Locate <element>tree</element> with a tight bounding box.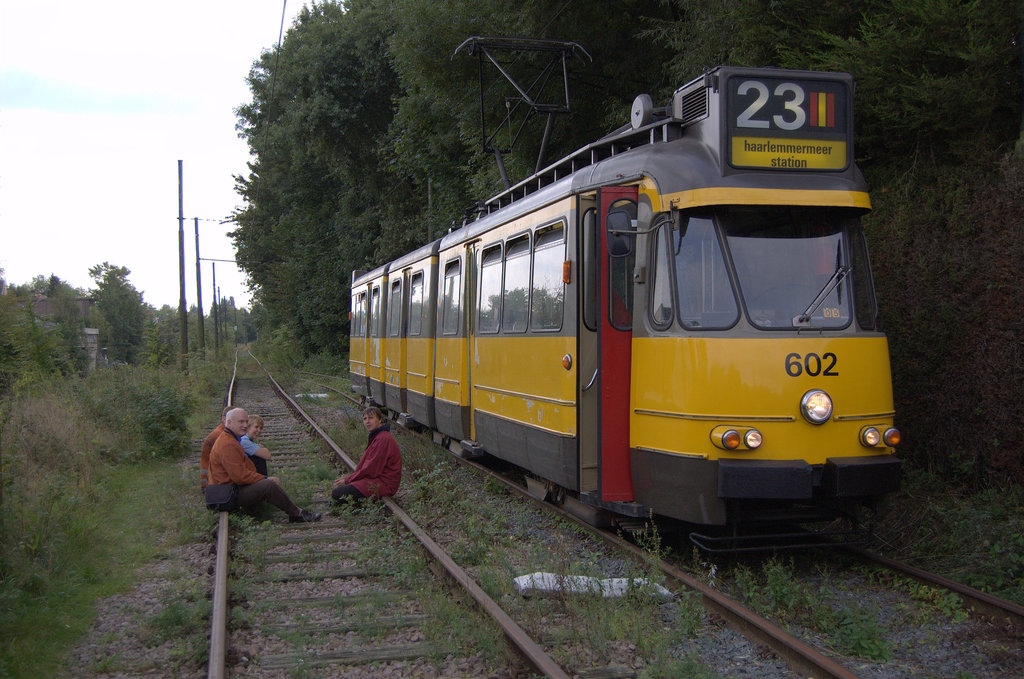
x1=0, y1=268, x2=278, y2=452.
